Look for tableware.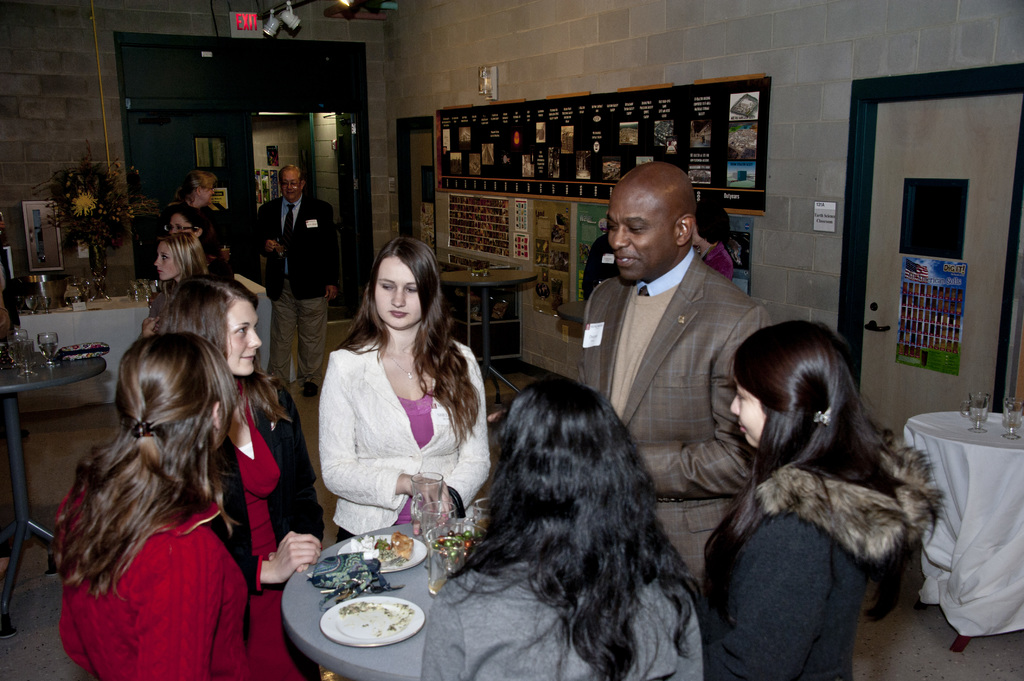
Found: x1=12 y1=337 x2=36 y2=378.
